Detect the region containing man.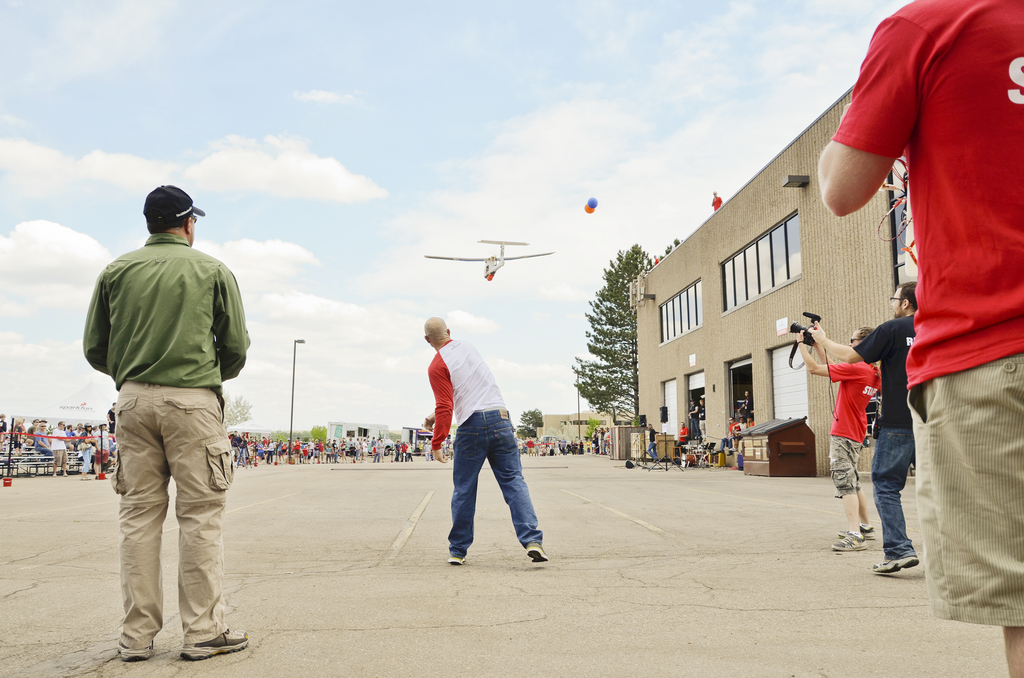
bbox=(421, 314, 548, 565).
